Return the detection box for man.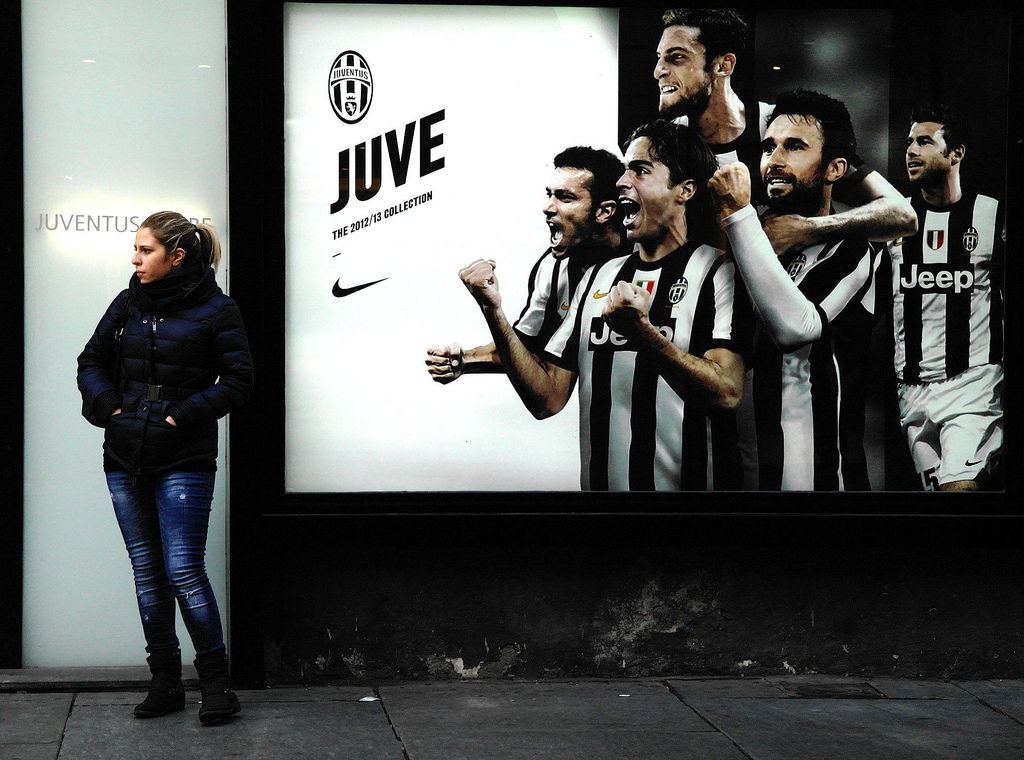
detection(903, 100, 1008, 434).
